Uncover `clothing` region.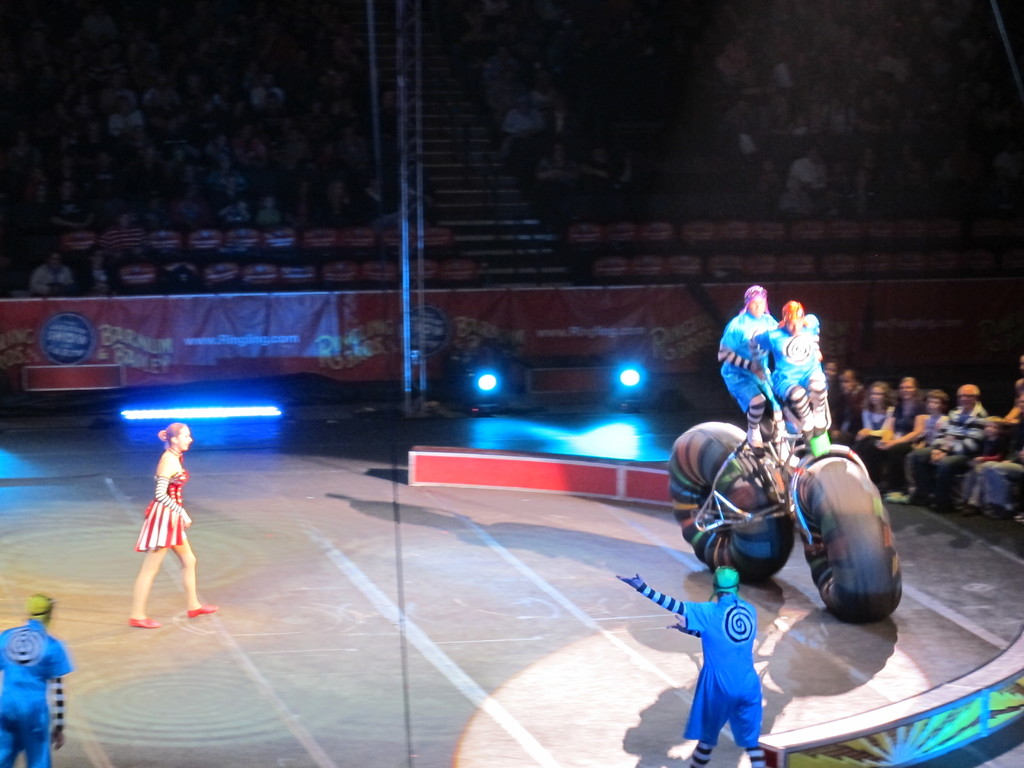
Uncovered: box=[634, 588, 766, 767].
